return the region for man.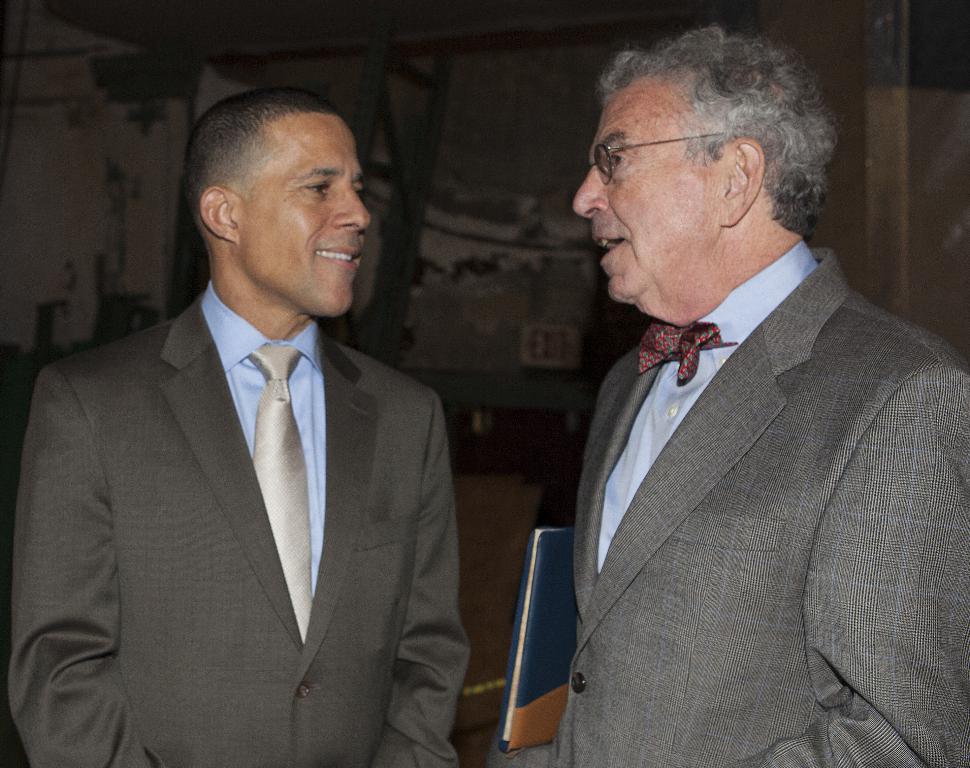
<region>488, 25, 969, 767</region>.
